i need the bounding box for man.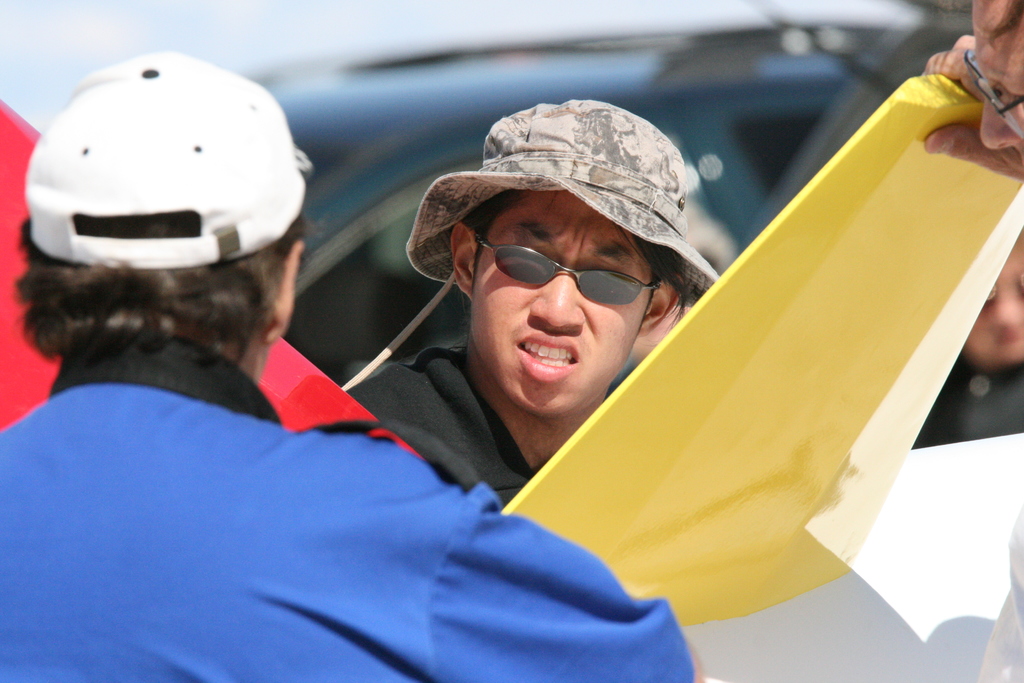
Here it is: BBox(342, 94, 735, 519).
